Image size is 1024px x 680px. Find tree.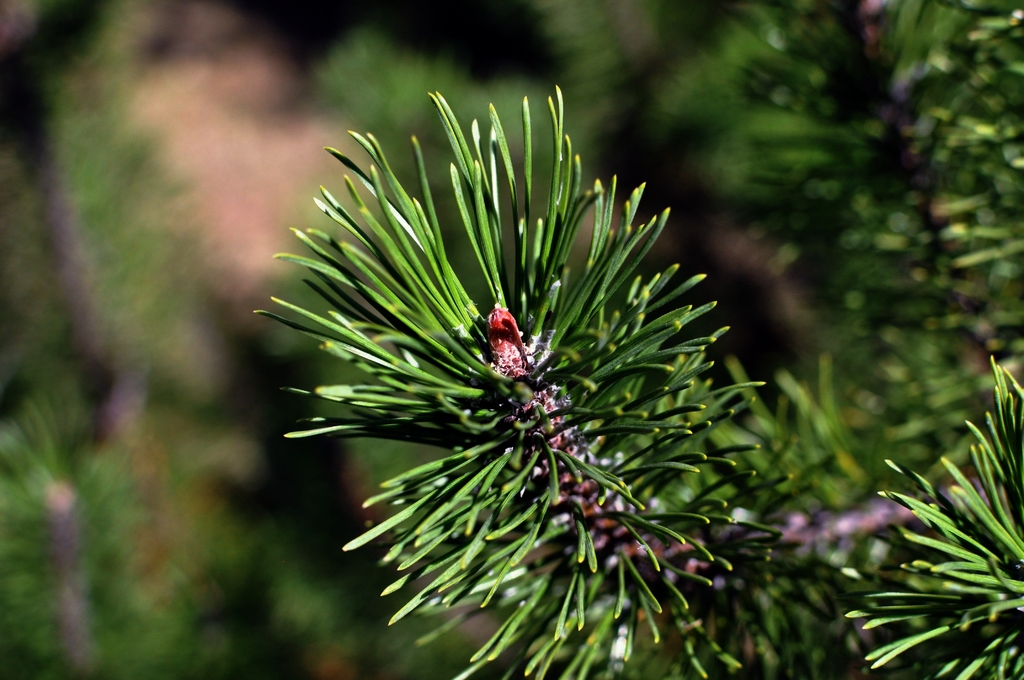
x1=0, y1=0, x2=1023, y2=674.
